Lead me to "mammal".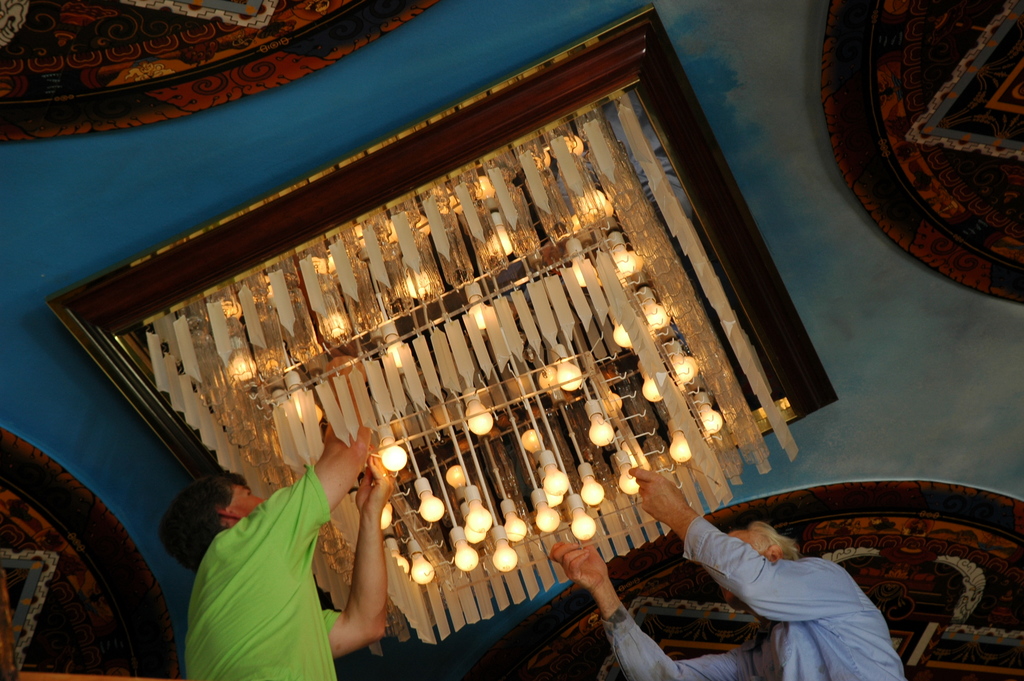
Lead to 551 463 905 680.
